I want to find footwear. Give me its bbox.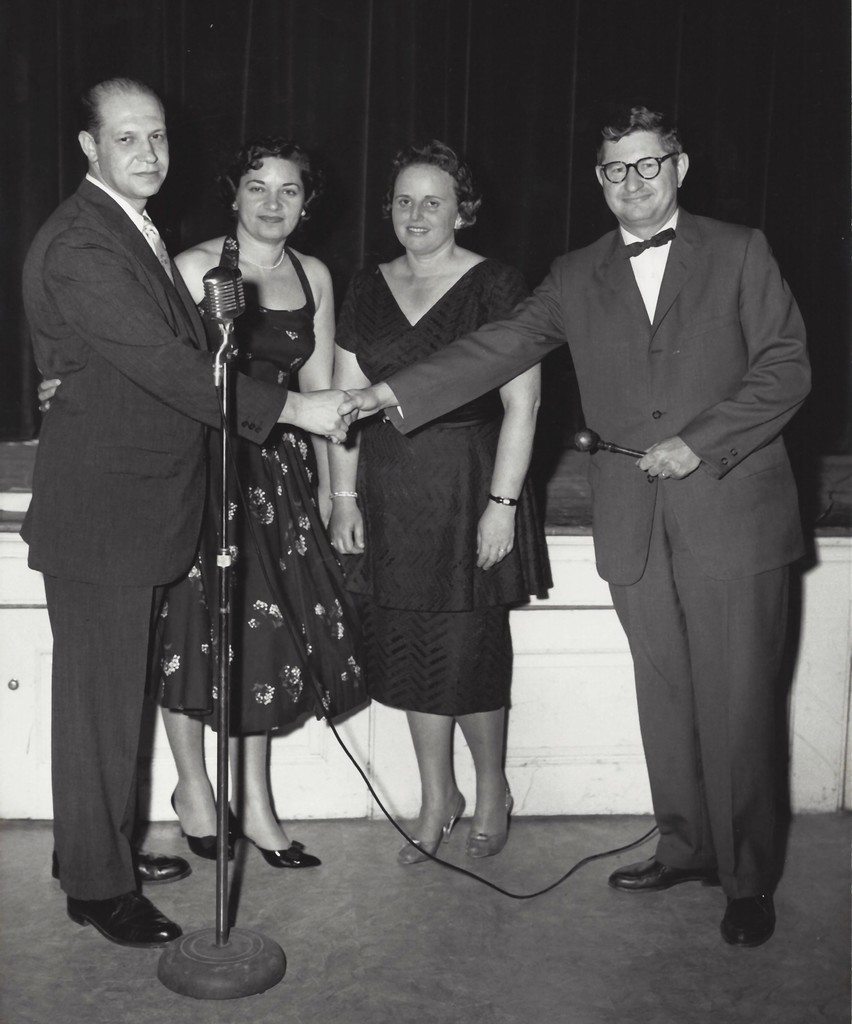
50, 847, 198, 895.
